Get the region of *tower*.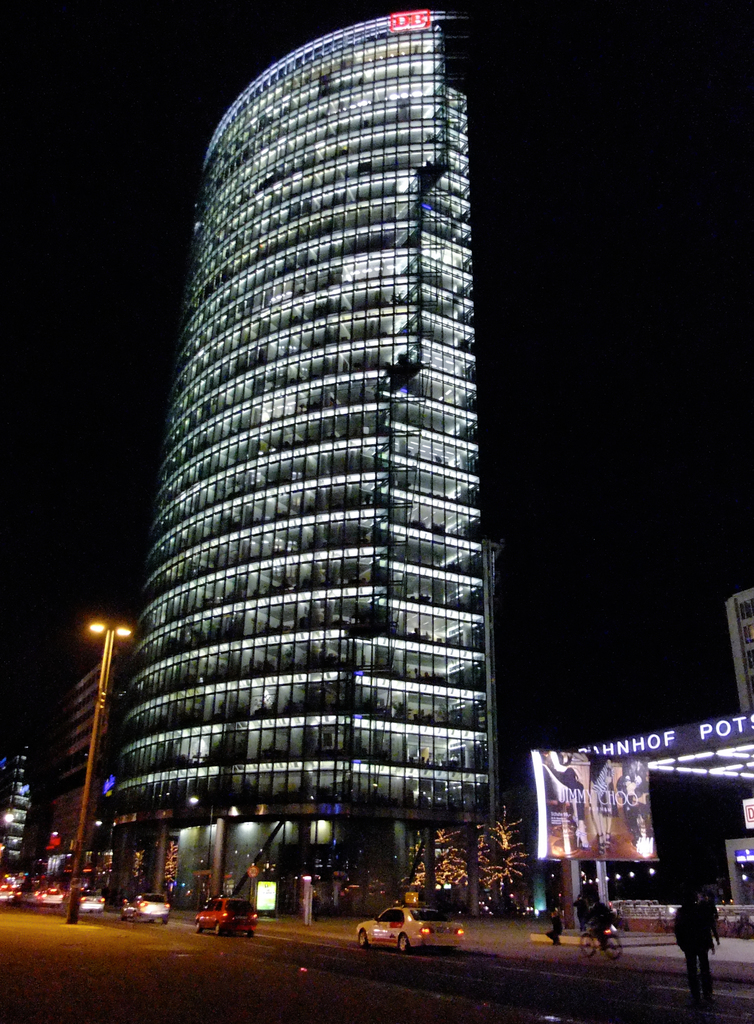
(left=106, top=0, right=496, bottom=910).
